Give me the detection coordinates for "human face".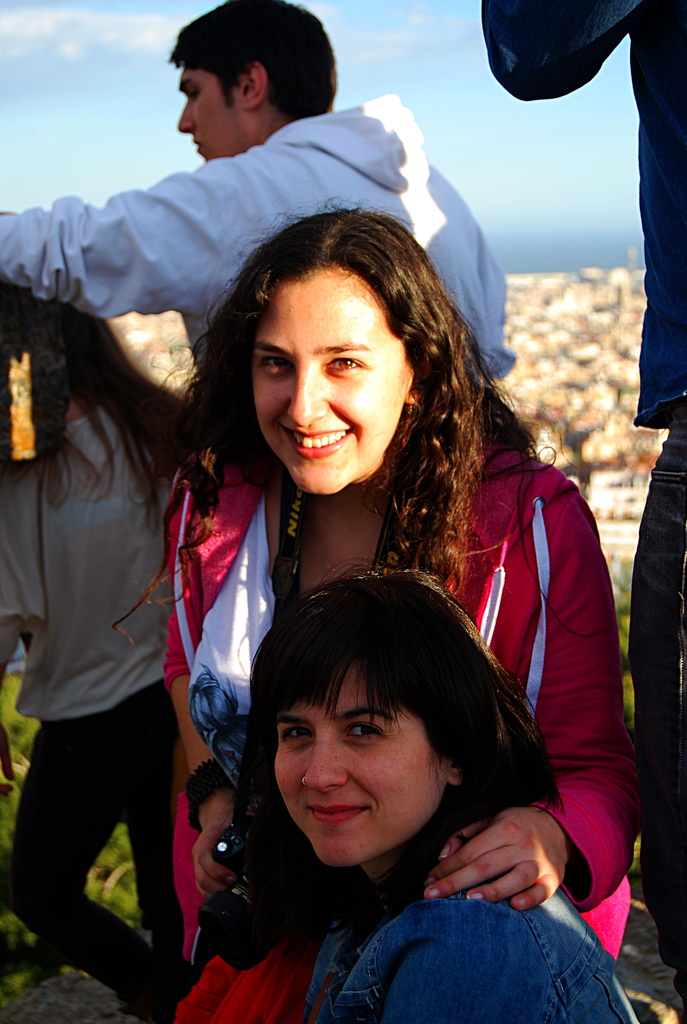
<region>249, 273, 408, 500</region>.
